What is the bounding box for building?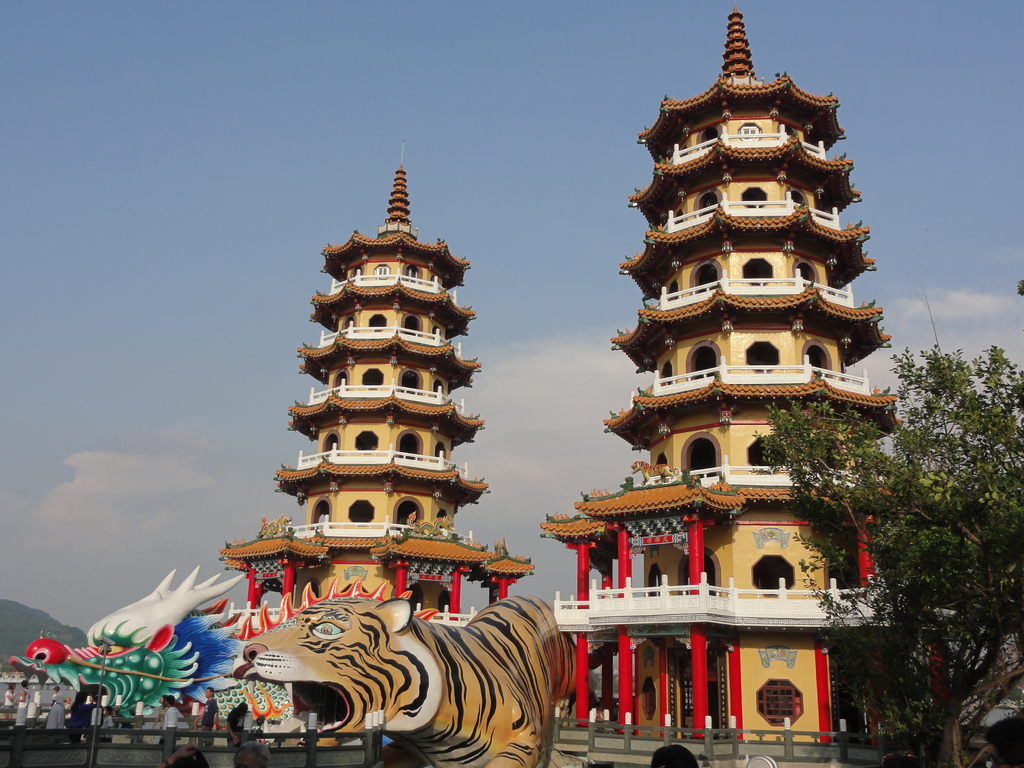
[x1=552, y1=8, x2=962, y2=767].
